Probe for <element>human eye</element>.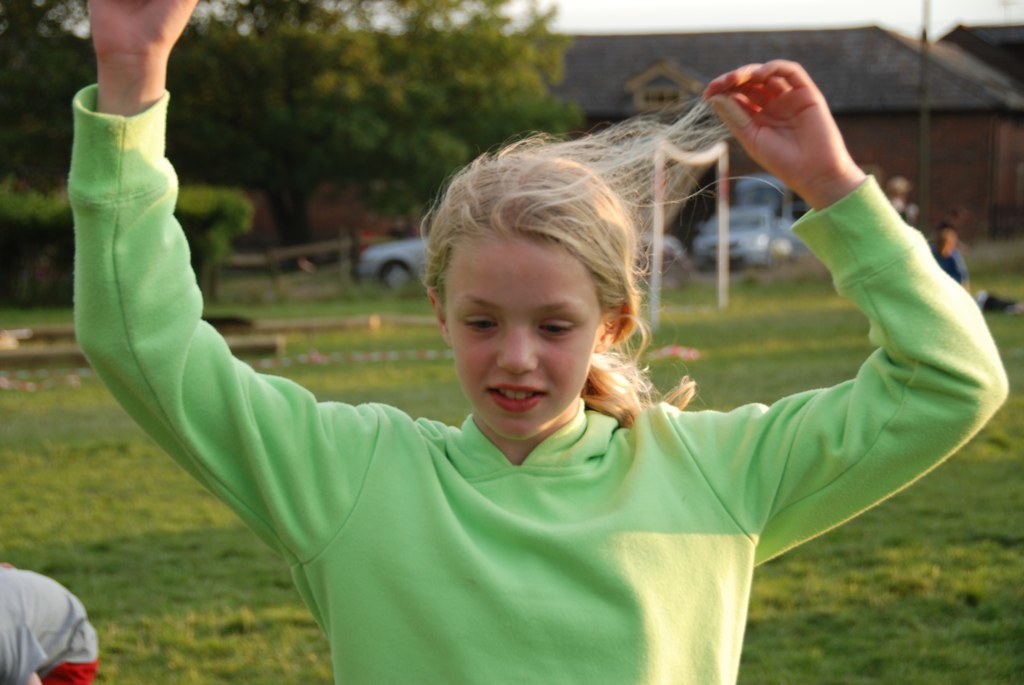
Probe result: <bbox>460, 310, 497, 336</bbox>.
